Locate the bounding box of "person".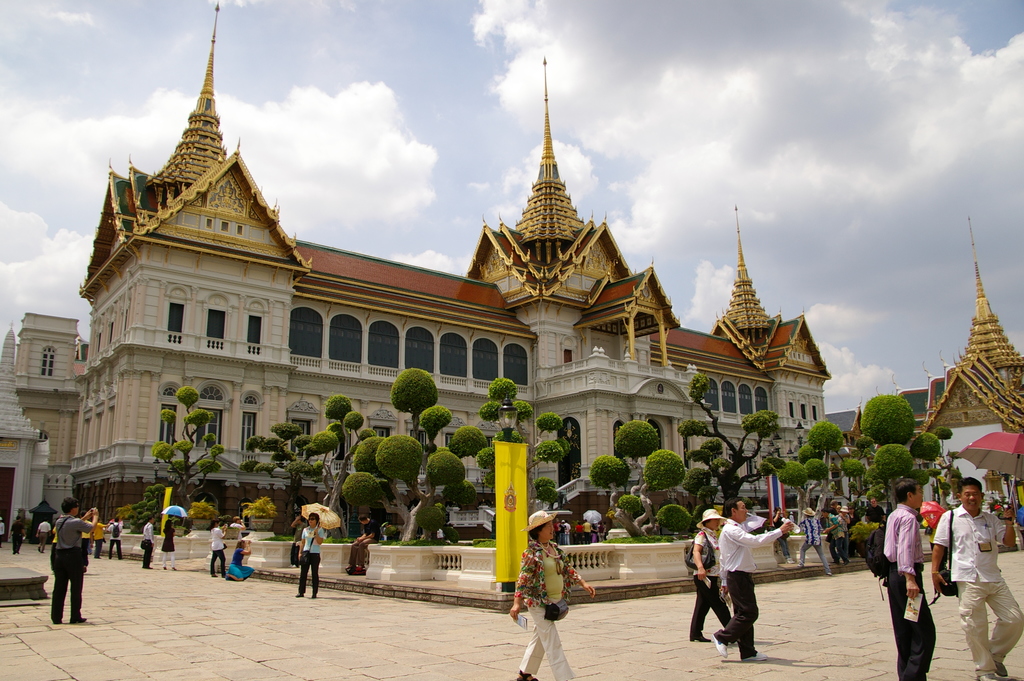
Bounding box: box(49, 521, 58, 551).
